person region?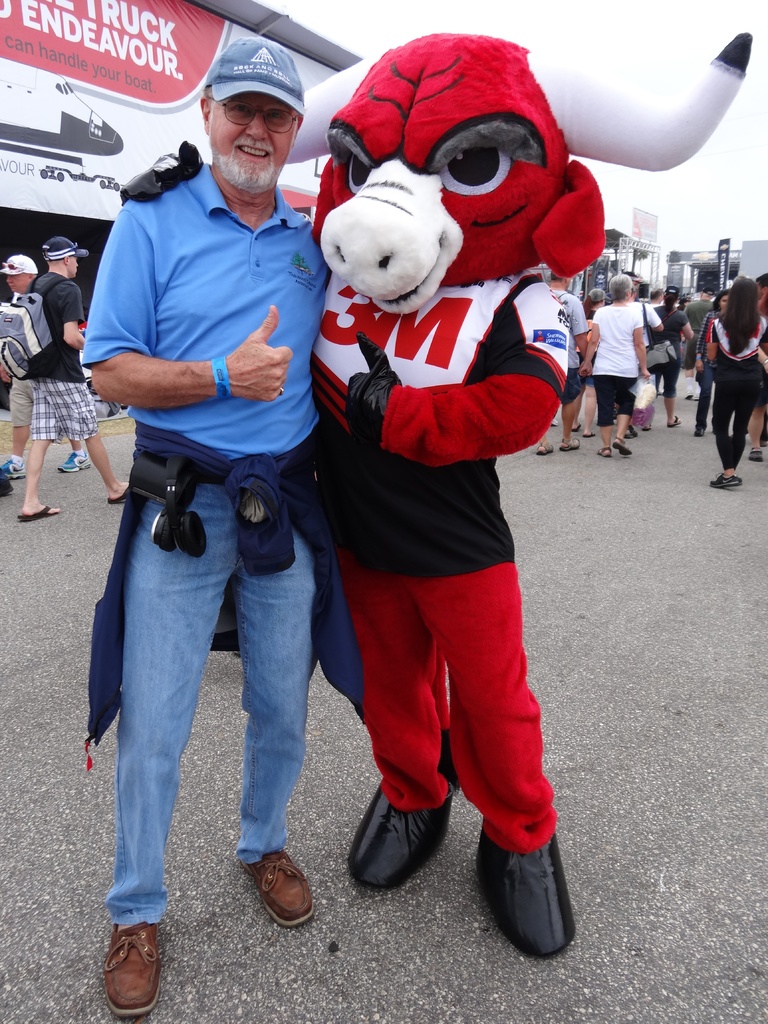
<box>70,32,338,1023</box>
